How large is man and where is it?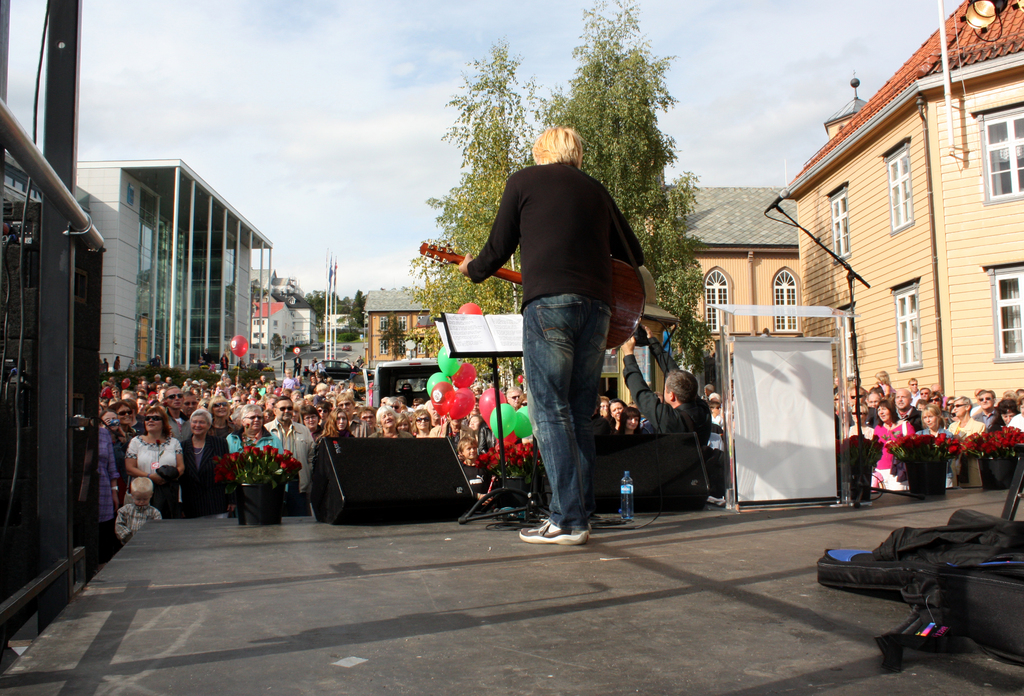
Bounding box: Rect(471, 130, 660, 545).
